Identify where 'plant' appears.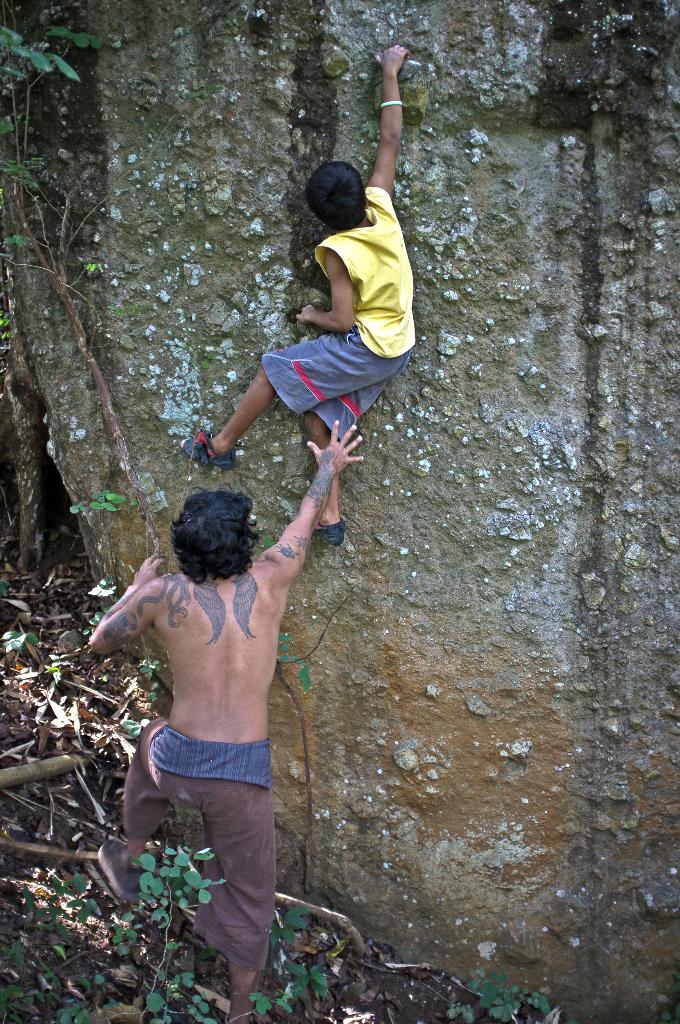
Appears at left=280, top=627, right=311, bottom=689.
